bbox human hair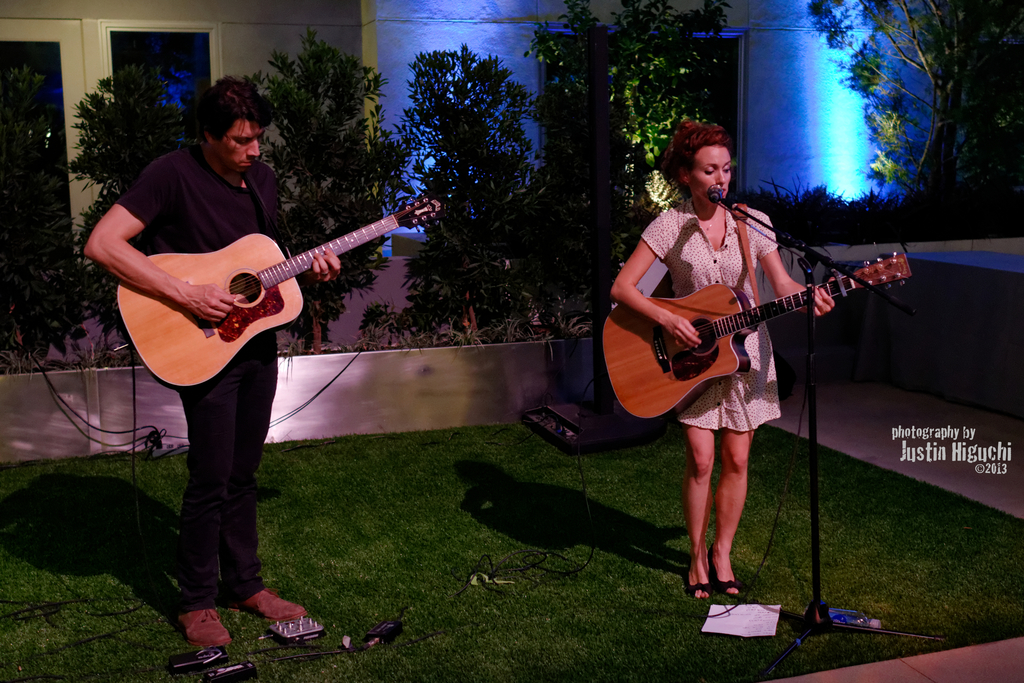
(193,74,281,150)
